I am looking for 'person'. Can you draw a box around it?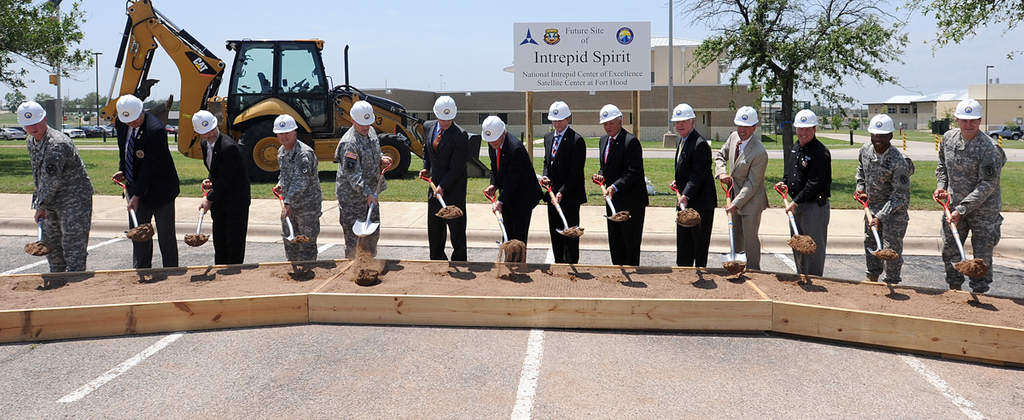
Sure, the bounding box is [596, 102, 649, 265].
